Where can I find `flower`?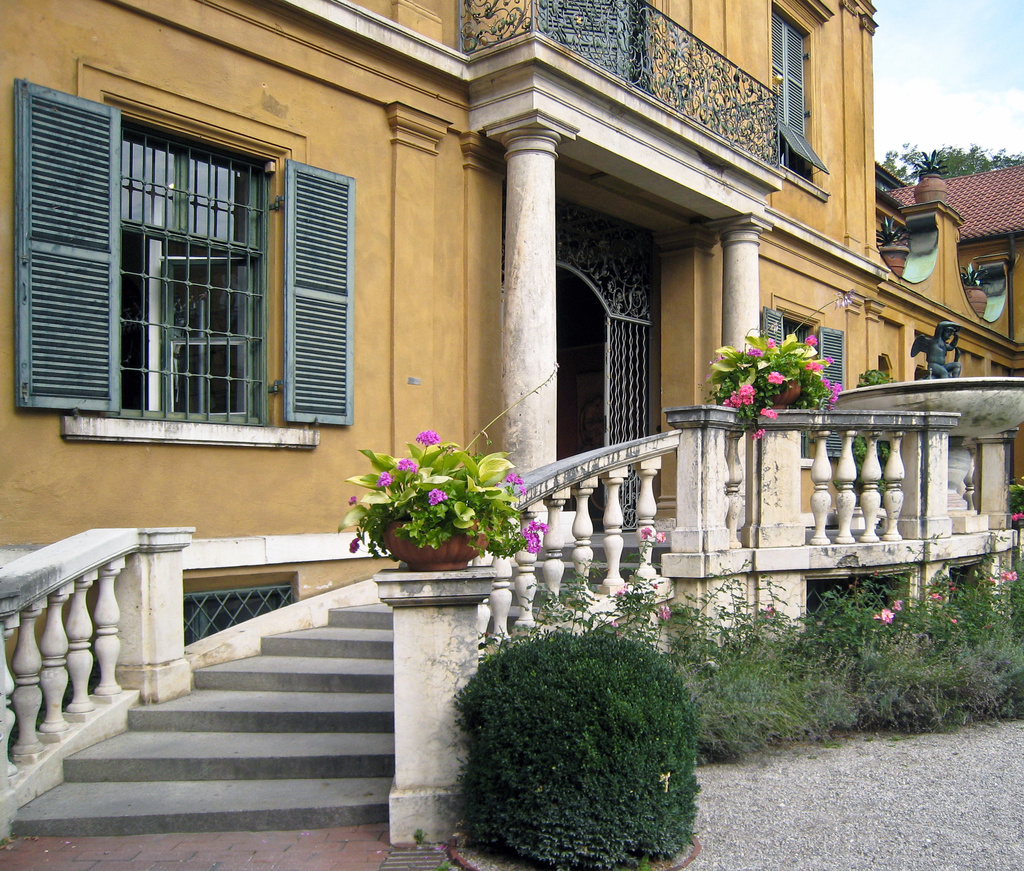
You can find it at [left=429, top=428, right=440, bottom=446].
